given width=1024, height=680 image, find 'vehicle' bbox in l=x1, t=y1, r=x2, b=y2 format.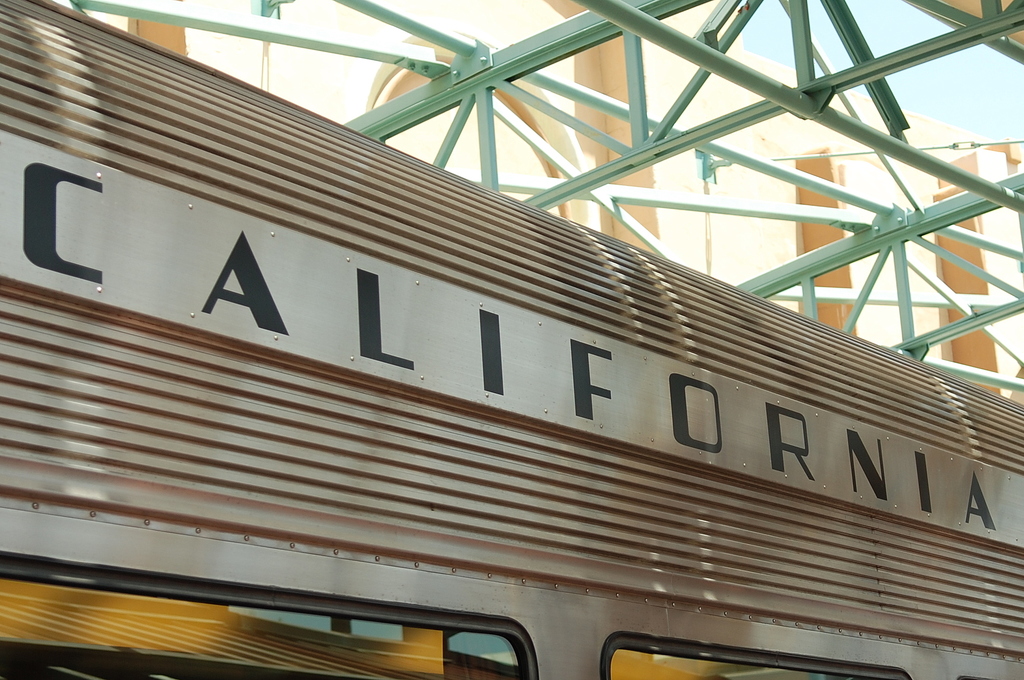
l=0, t=0, r=1023, b=679.
